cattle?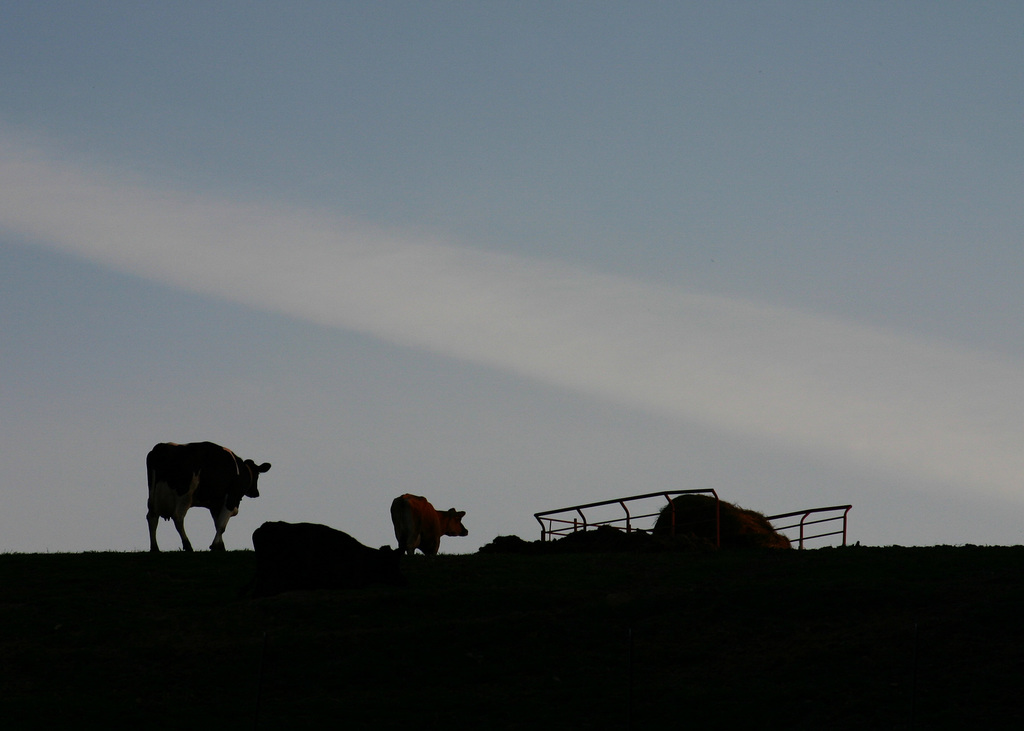
(136,436,271,556)
